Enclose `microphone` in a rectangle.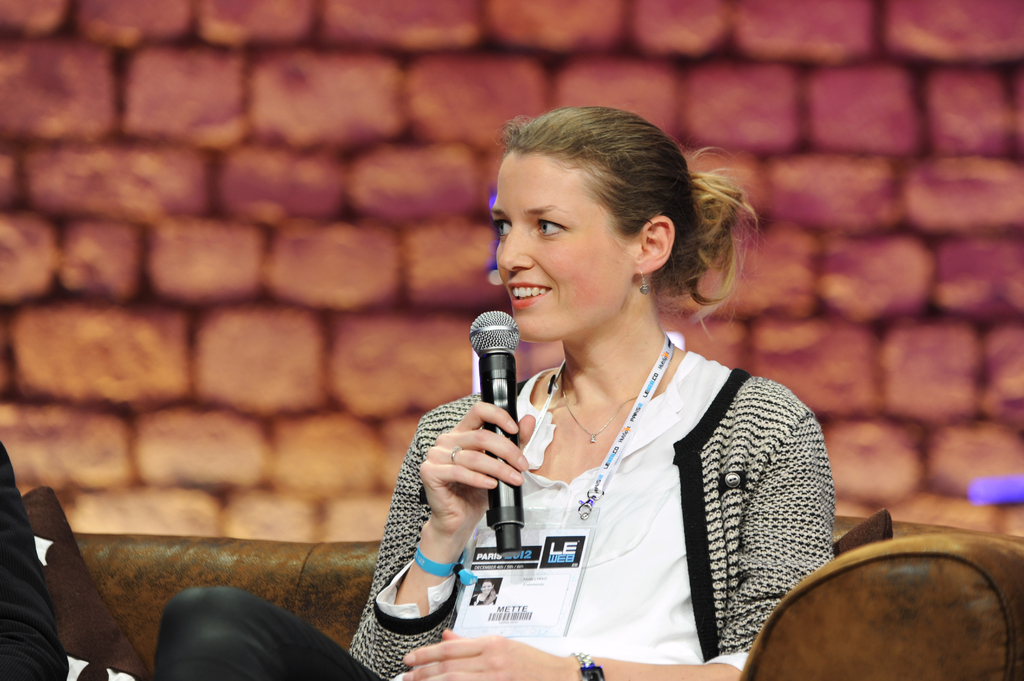
470,308,521,557.
